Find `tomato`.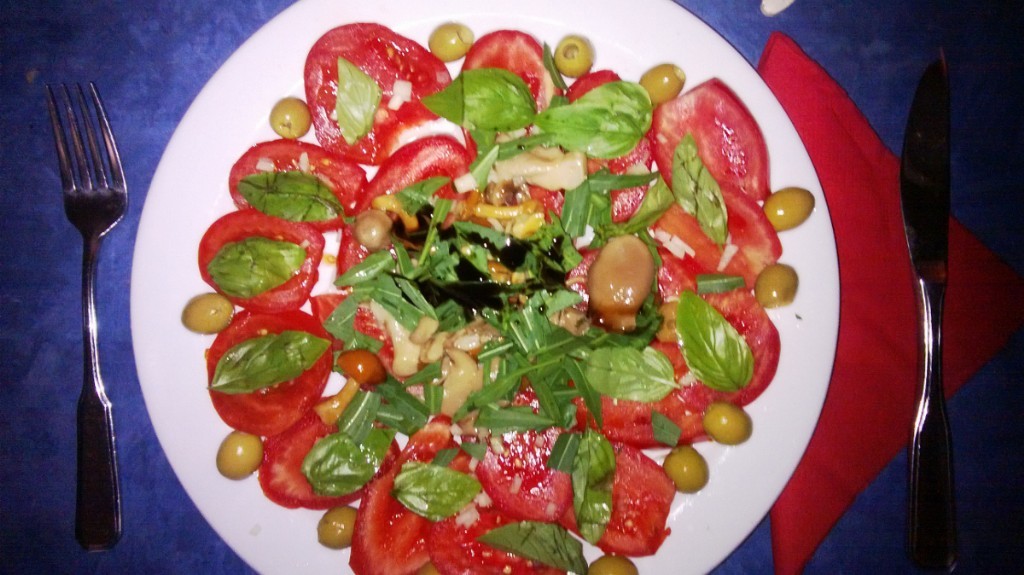
307 24 456 159.
